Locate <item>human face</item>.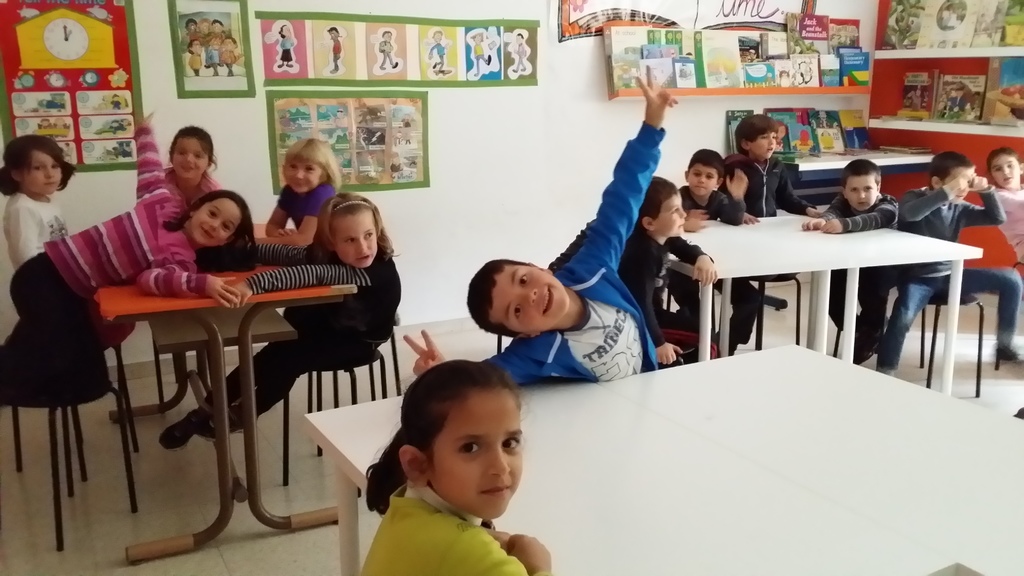
Bounding box: (x1=949, y1=163, x2=977, y2=204).
